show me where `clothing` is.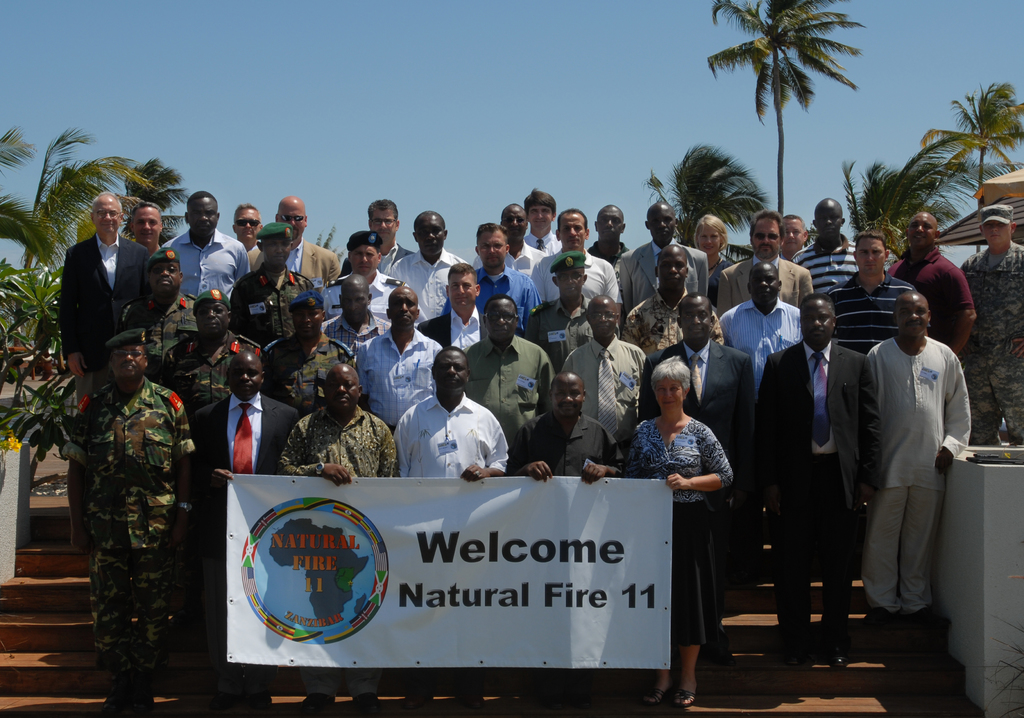
`clothing` is at (left=515, top=401, right=626, bottom=477).
